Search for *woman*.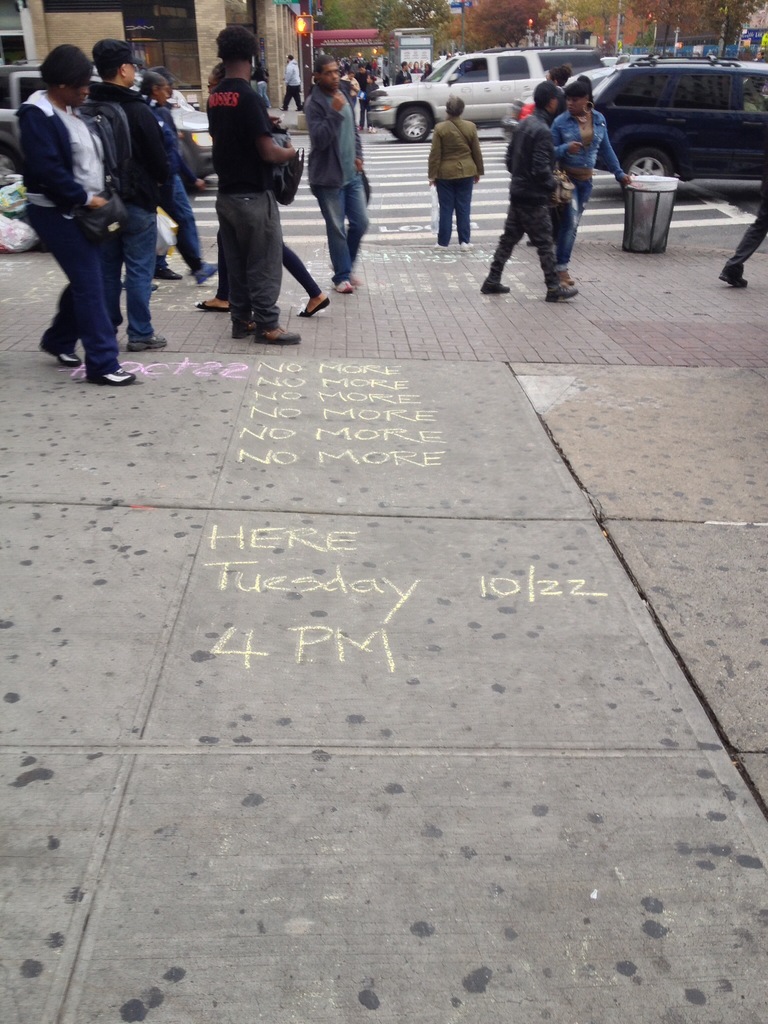
Found at pyautogui.locateOnScreen(342, 70, 361, 108).
